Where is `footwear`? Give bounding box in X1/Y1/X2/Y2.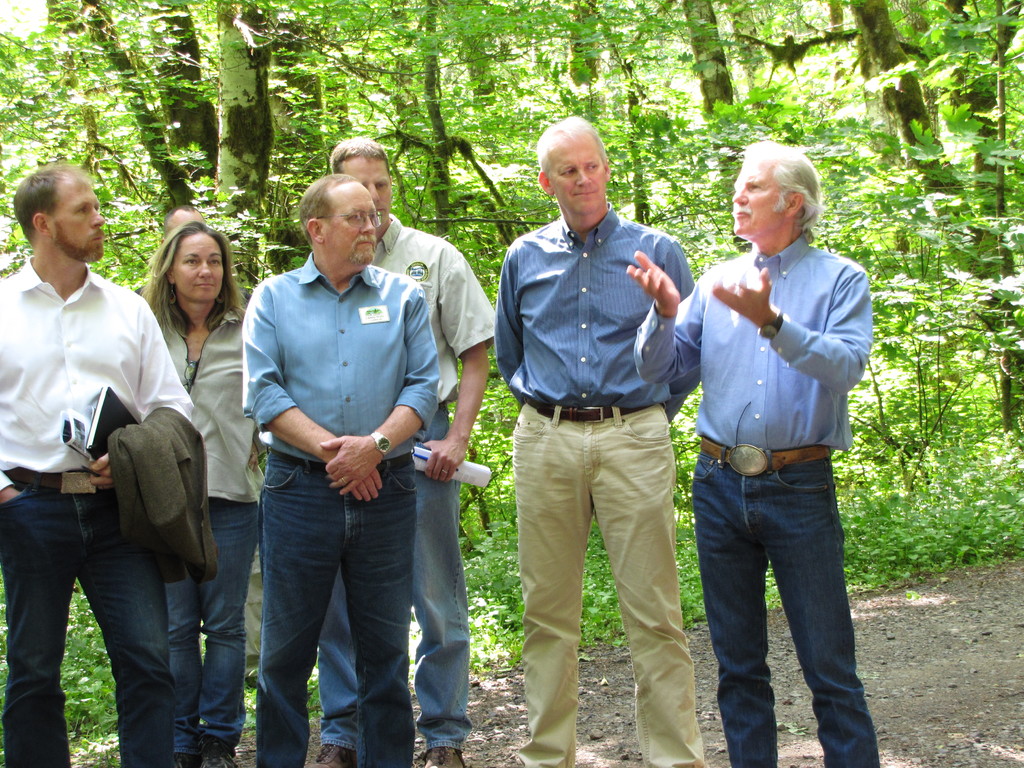
198/754/234/767.
